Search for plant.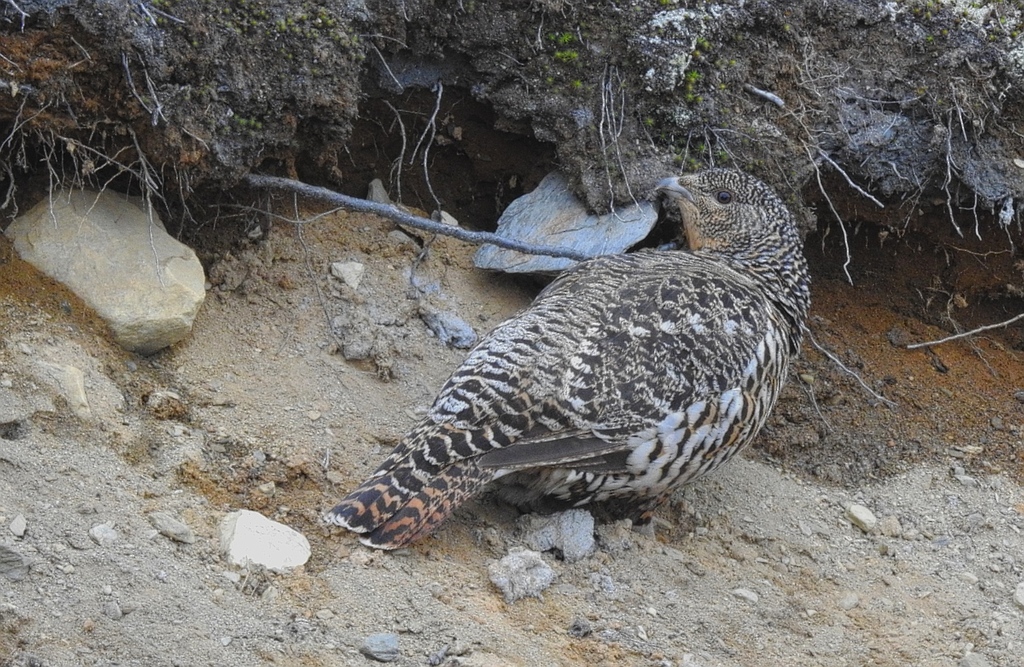
Found at {"x1": 596, "y1": 62, "x2": 643, "y2": 225}.
